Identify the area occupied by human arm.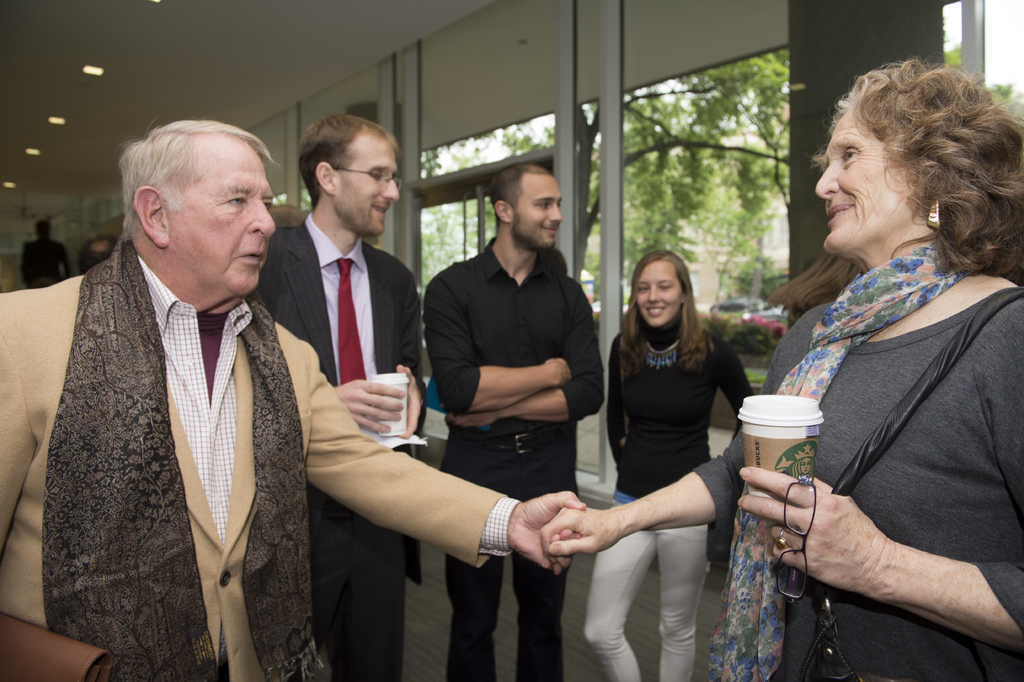
Area: 761:470:1005:657.
